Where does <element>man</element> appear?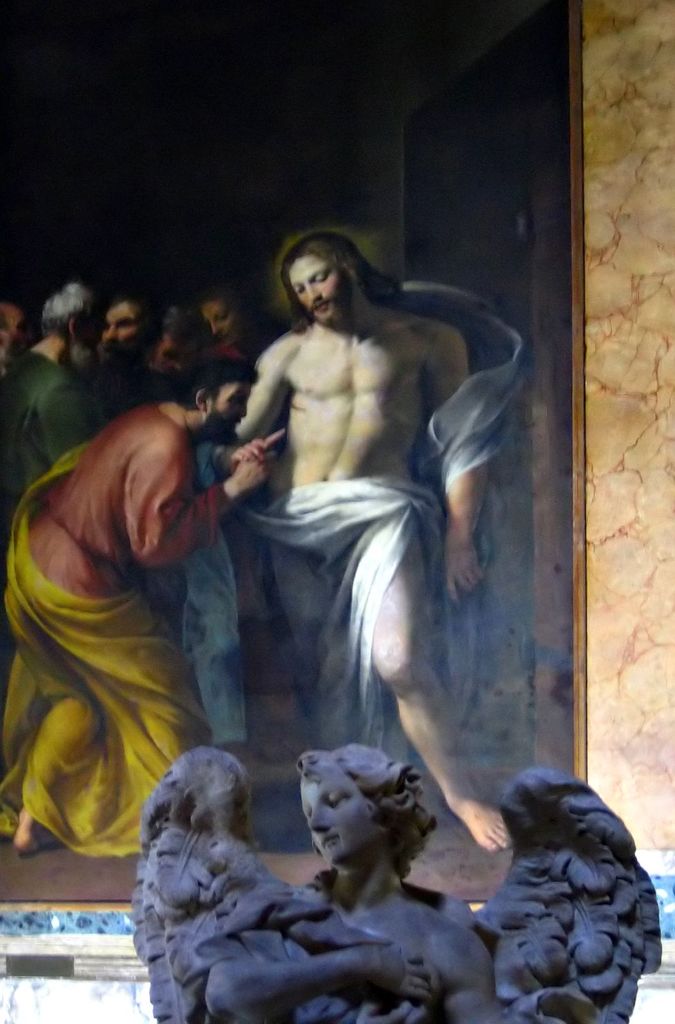
Appears at x1=88, y1=297, x2=153, y2=452.
